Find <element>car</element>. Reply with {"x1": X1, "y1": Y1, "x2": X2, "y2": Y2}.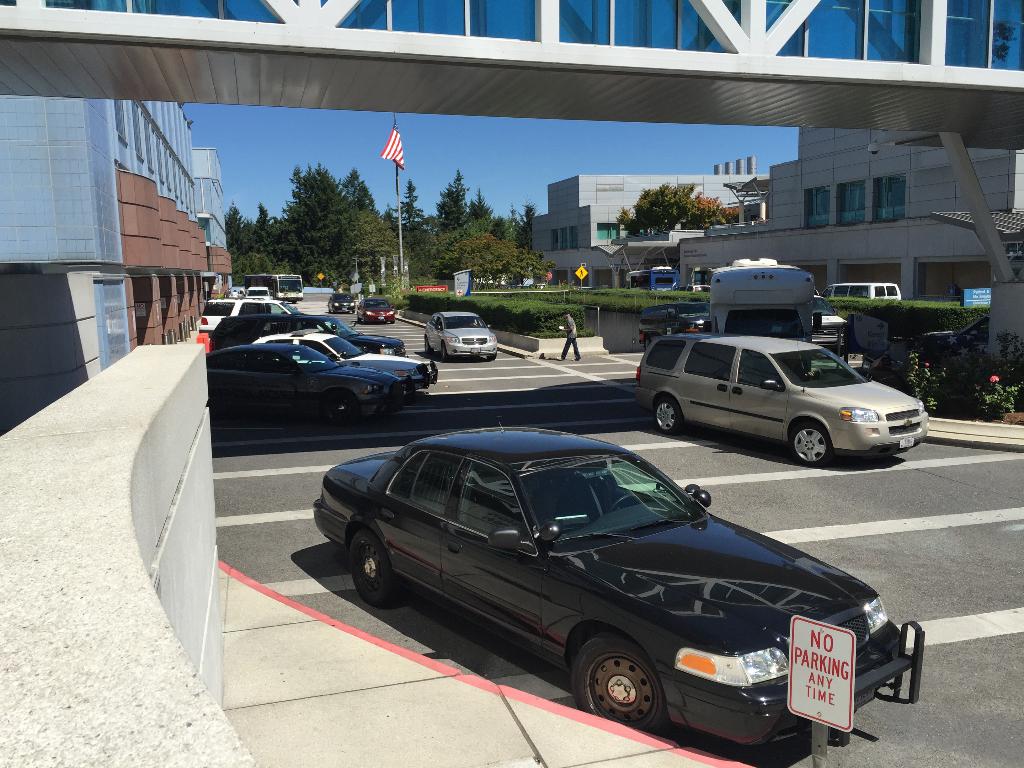
{"x1": 636, "y1": 304, "x2": 714, "y2": 349}.
